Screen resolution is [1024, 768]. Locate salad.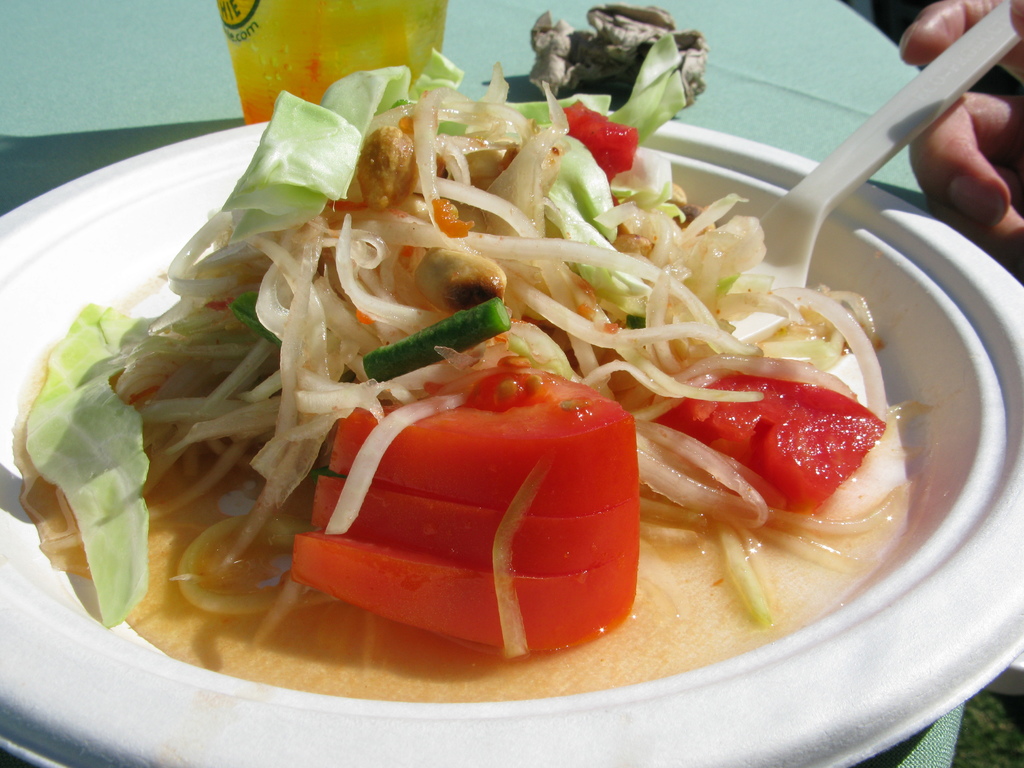
{"x1": 15, "y1": 45, "x2": 887, "y2": 652}.
